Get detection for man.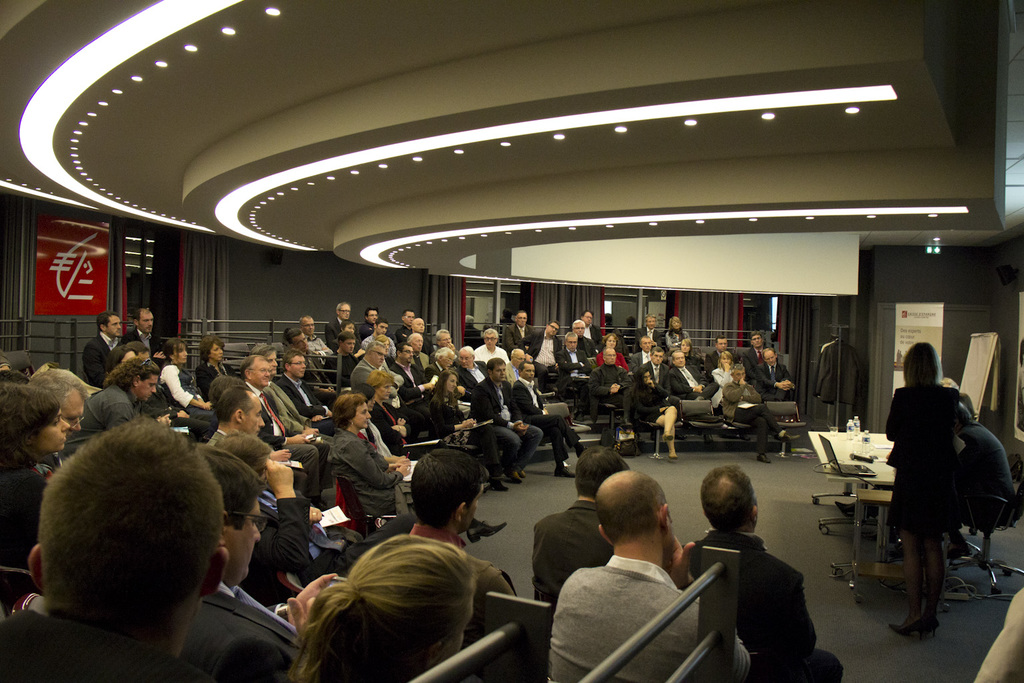
Detection: [x1=519, y1=361, x2=584, y2=476].
